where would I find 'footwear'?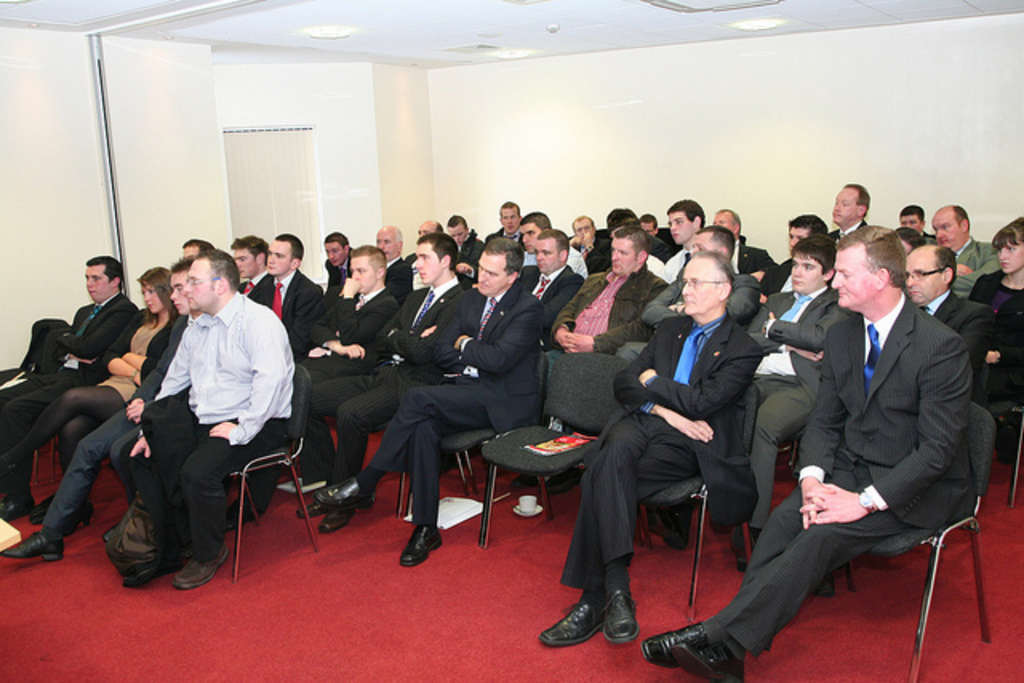
At detection(315, 504, 350, 531).
